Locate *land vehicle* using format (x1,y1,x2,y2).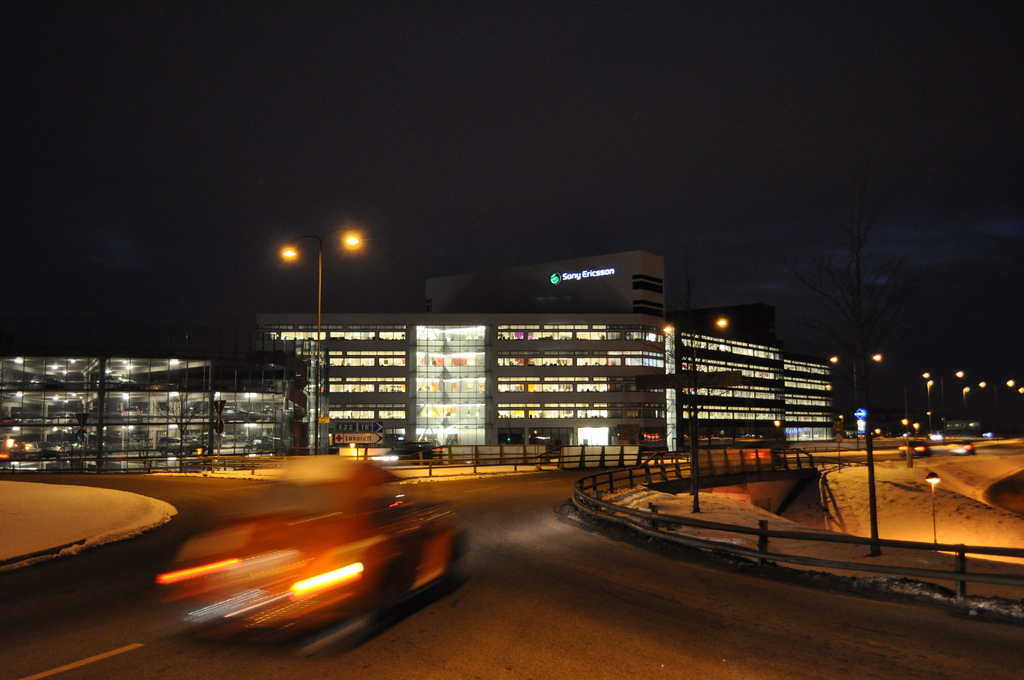
(948,439,977,455).
